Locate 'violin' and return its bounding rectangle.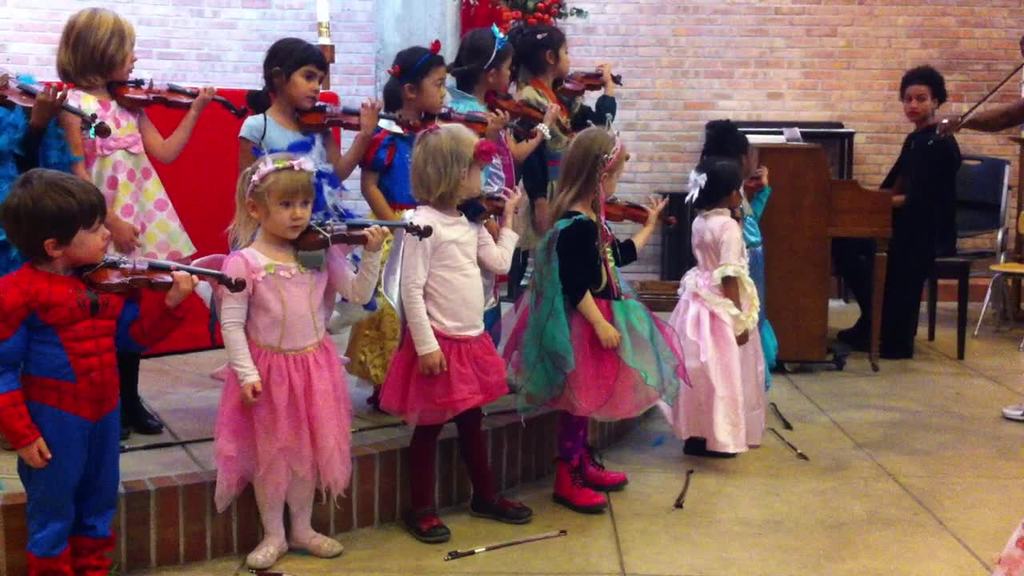
744 170 766 196.
